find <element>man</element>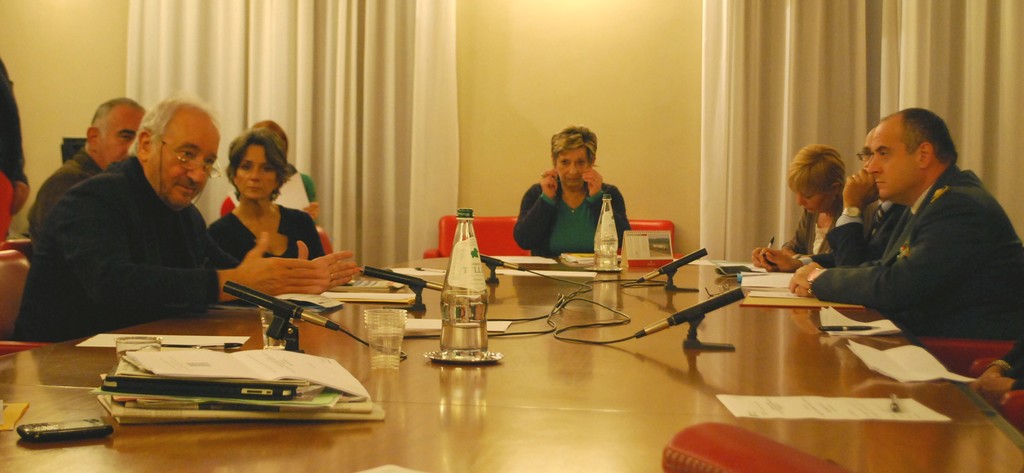
detection(790, 108, 1023, 362)
